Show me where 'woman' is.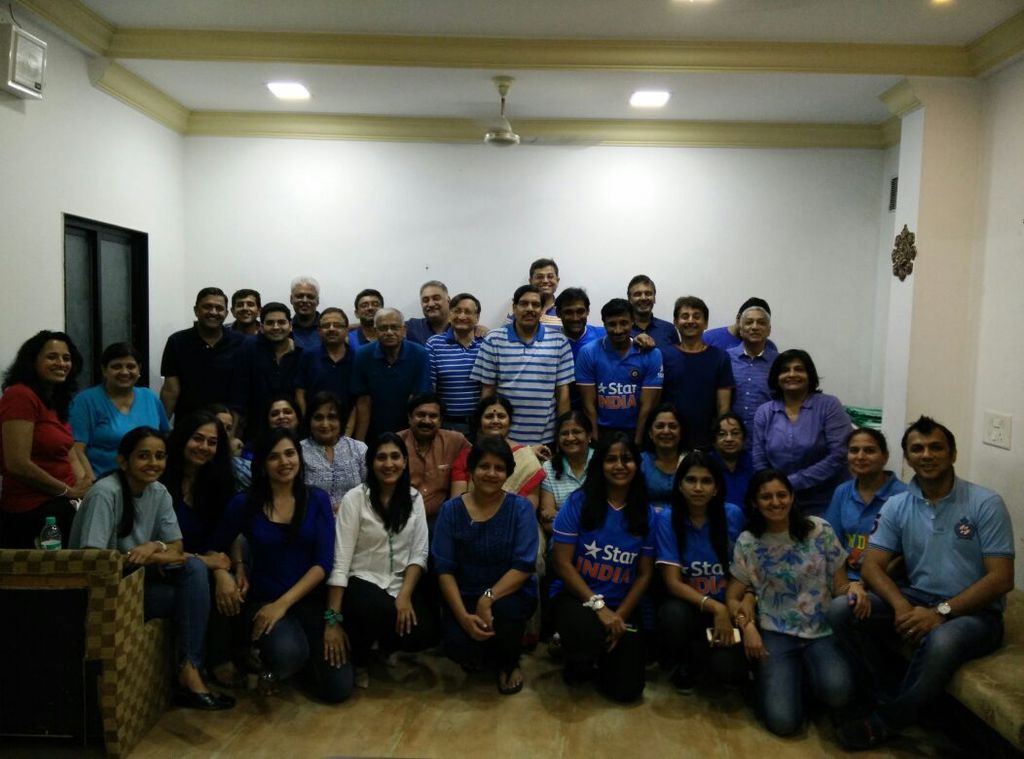
'woman' is at left=729, top=479, right=880, bottom=736.
